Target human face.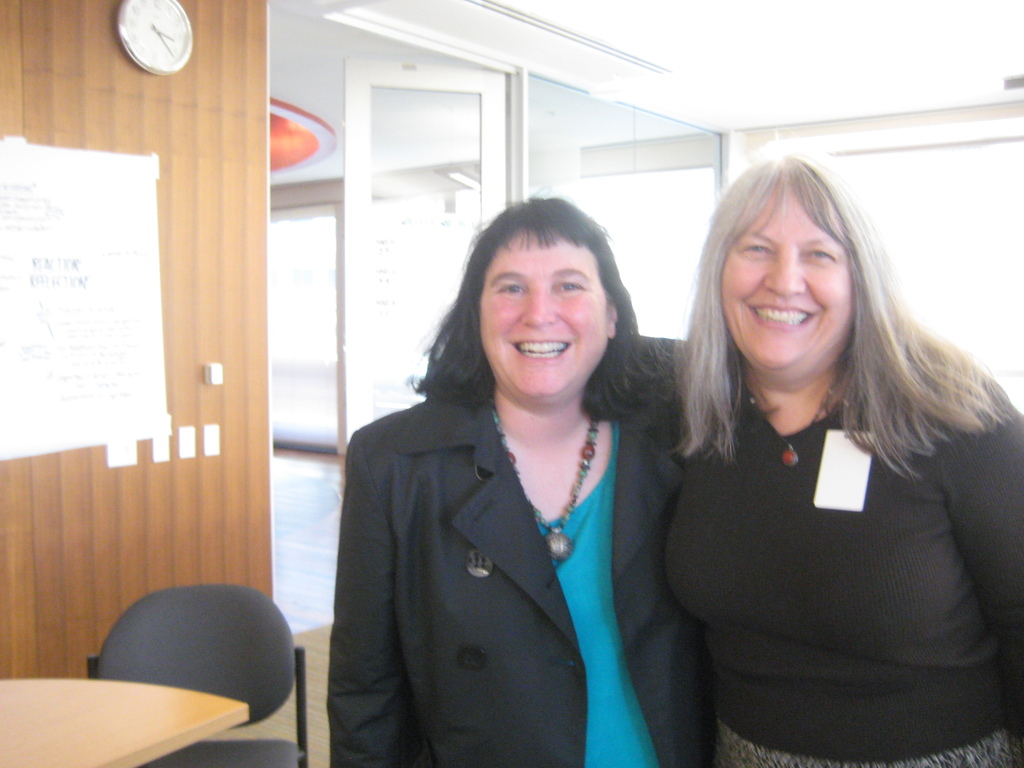
Target region: 721, 192, 852, 382.
